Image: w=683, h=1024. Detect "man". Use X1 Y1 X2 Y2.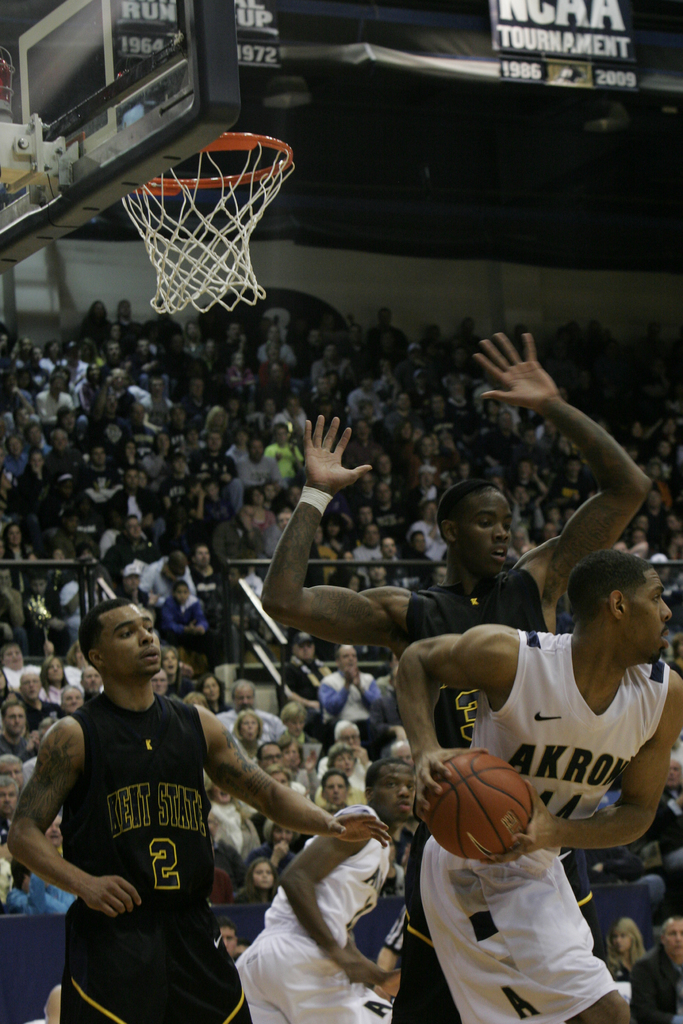
6 598 393 1023.
